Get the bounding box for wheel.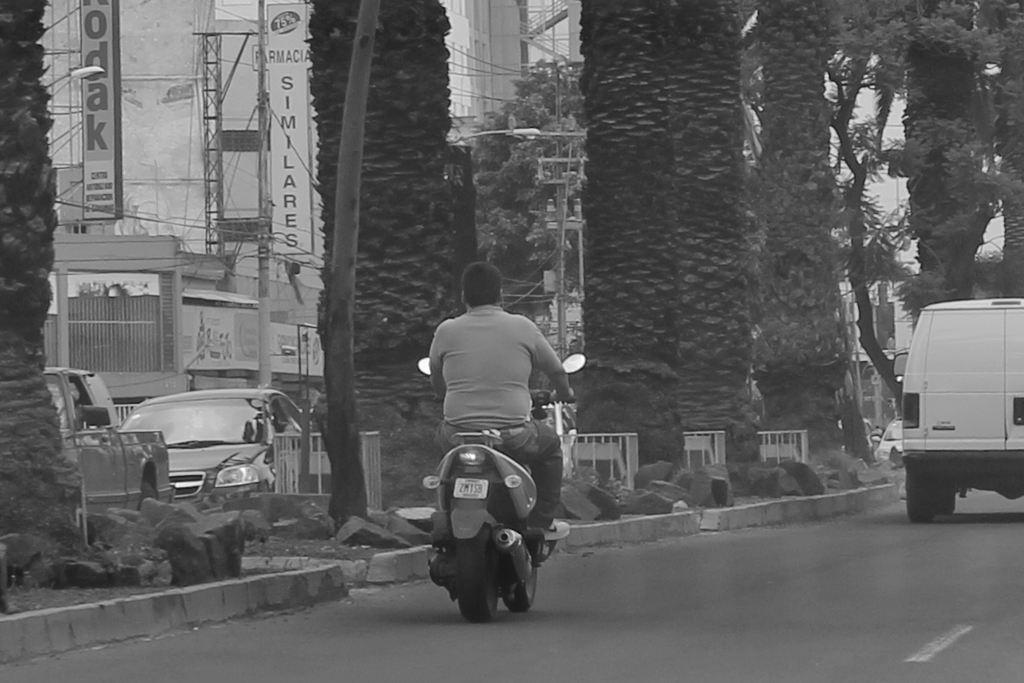
500,586,531,612.
